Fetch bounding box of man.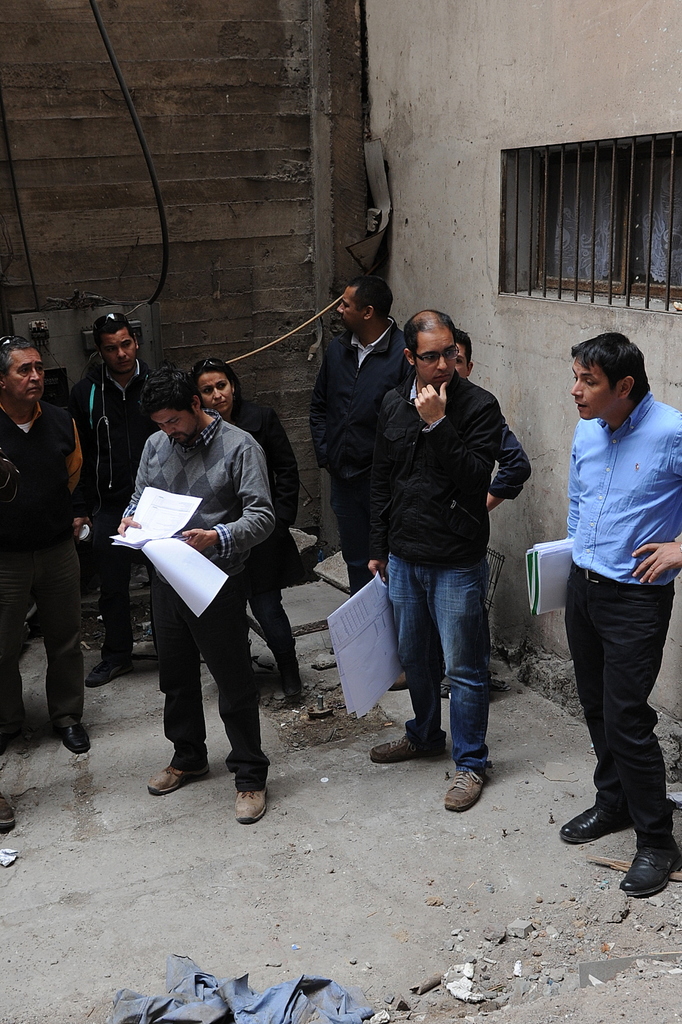
Bbox: x1=307, y1=276, x2=409, y2=691.
